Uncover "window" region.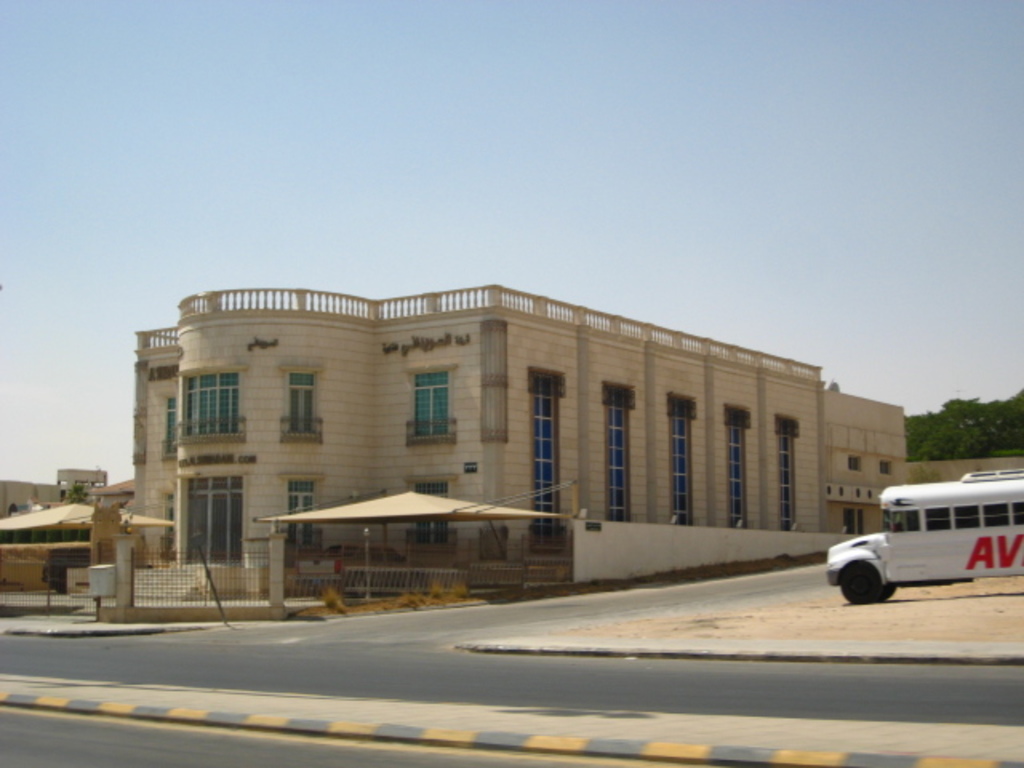
Uncovered: Rect(842, 510, 861, 534).
